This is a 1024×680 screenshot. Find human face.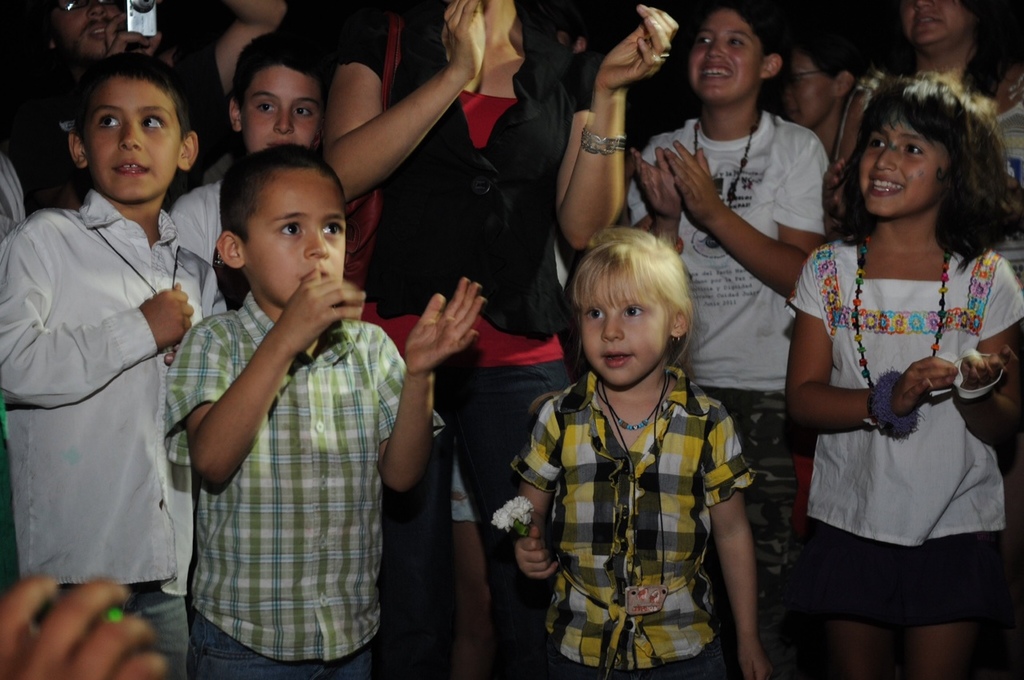
Bounding box: <region>786, 51, 837, 129</region>.
